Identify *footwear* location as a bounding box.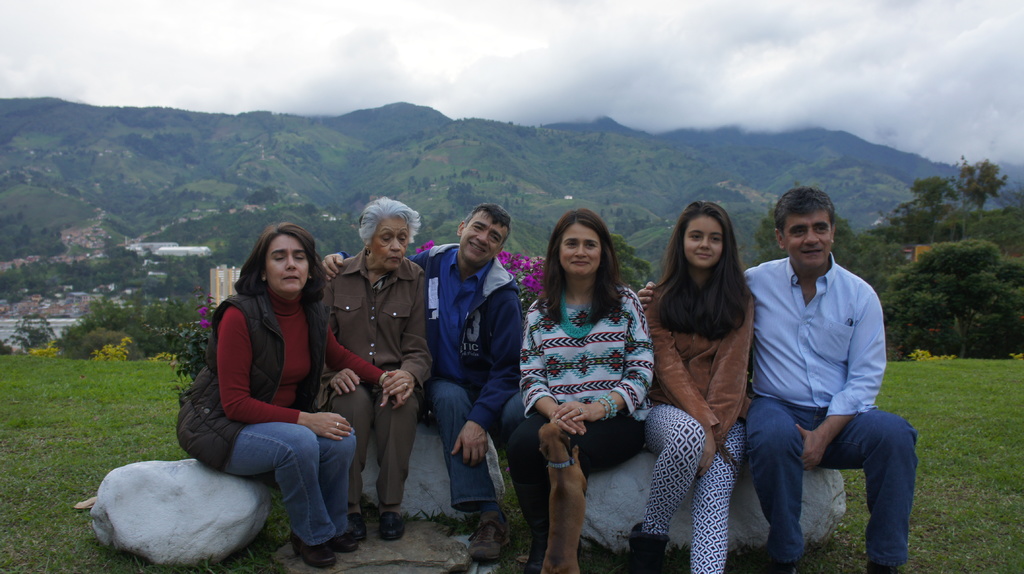
bbox(865, 559, 901, 573).
